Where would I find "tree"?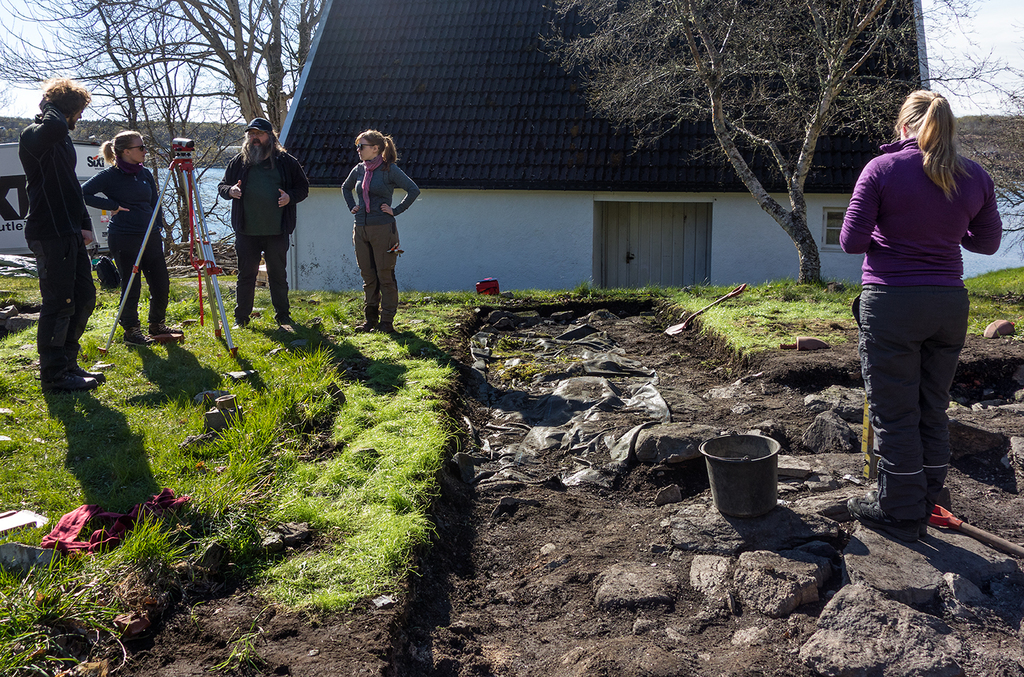
At l=531, t=0, r=1023, b=288.
